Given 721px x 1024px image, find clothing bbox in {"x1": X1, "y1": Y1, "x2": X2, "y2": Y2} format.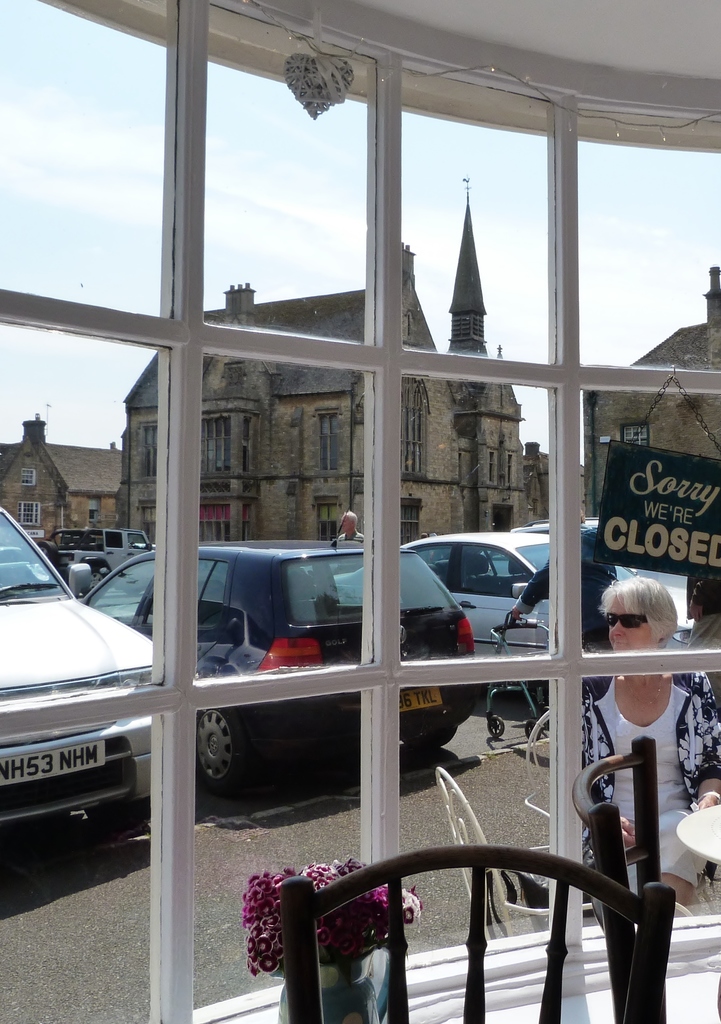
{"x1": 337, "y1": 529, "x2": 363, "y2": 541}.
